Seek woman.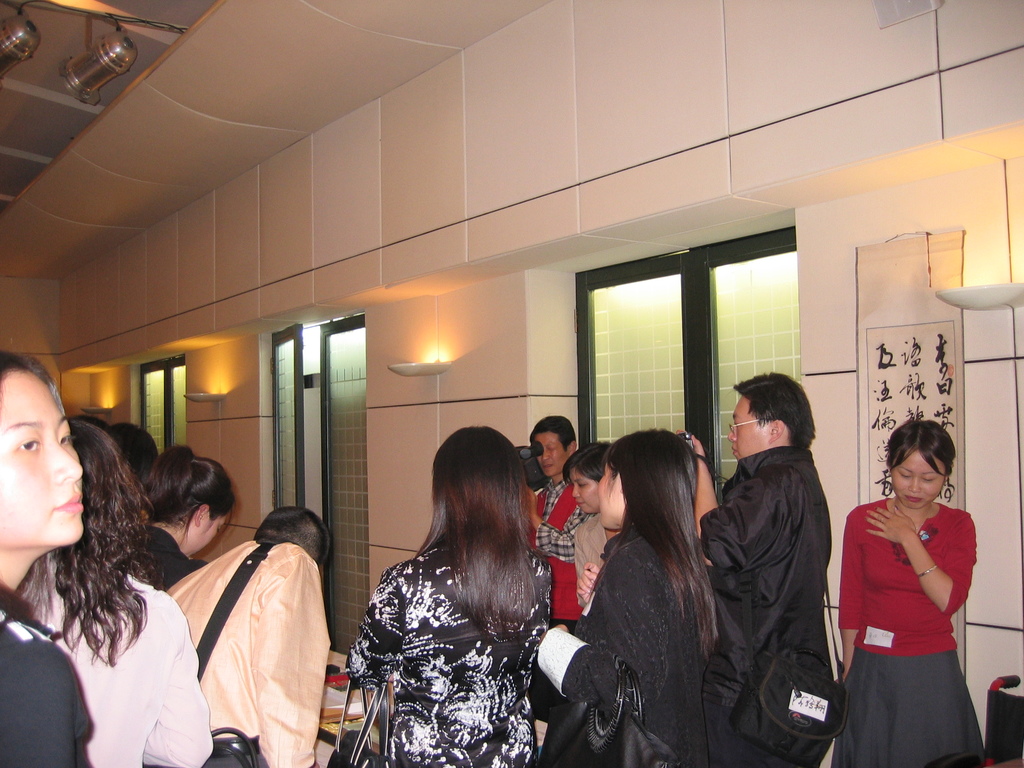
564,442,611,610.
